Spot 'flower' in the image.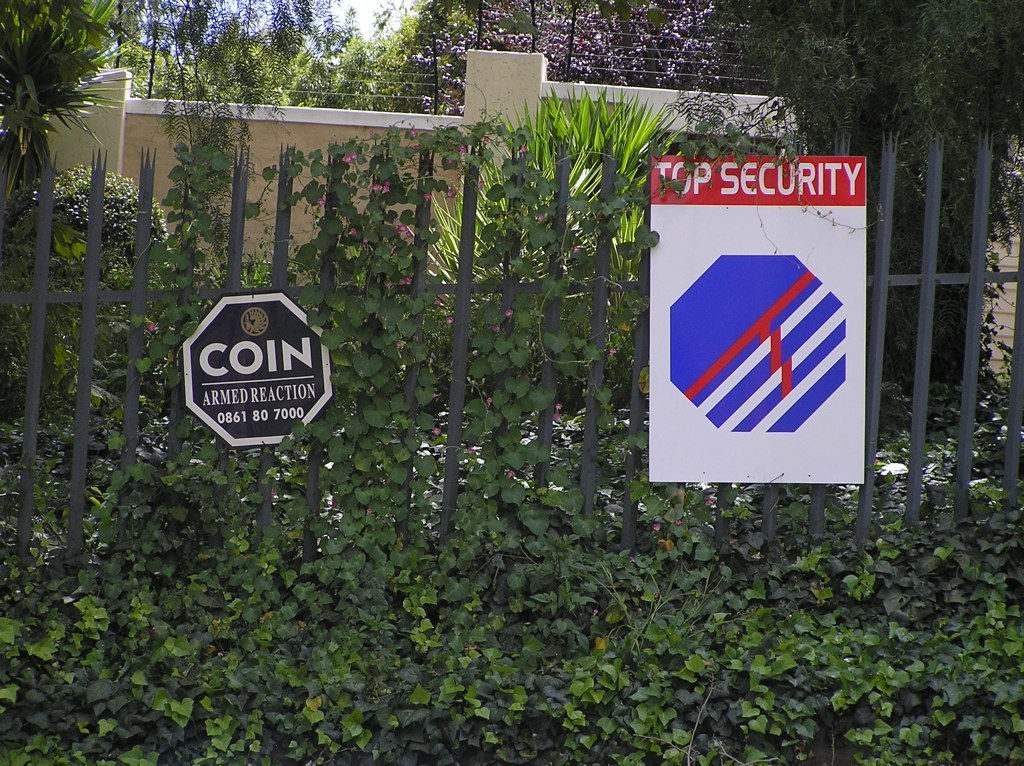
'flower' found at x1=505, y1=470, x2=514, y2=476.
